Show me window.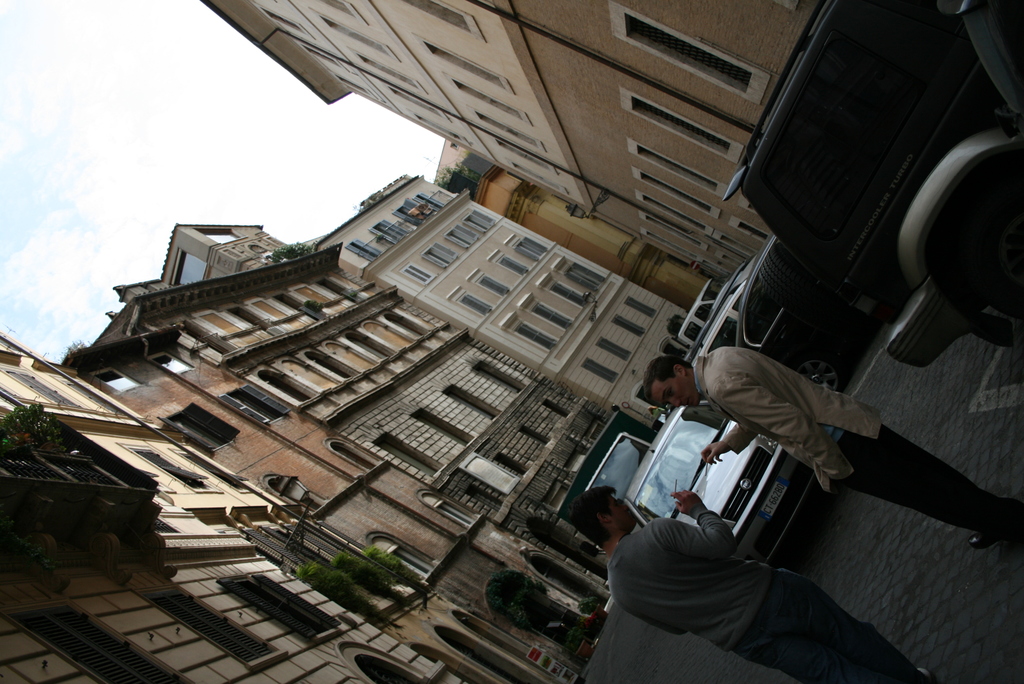
window is here: rect(320, 0, 370, 26).
